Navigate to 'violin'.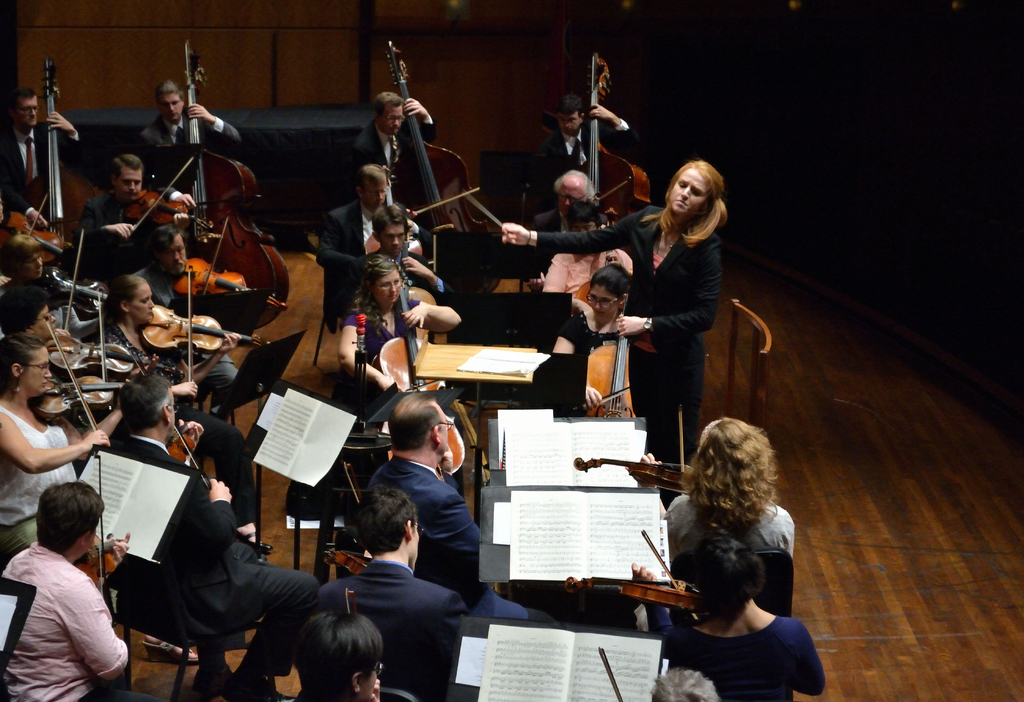
Navigation target: x1=365 y1=133 x2=436 y2=300.
